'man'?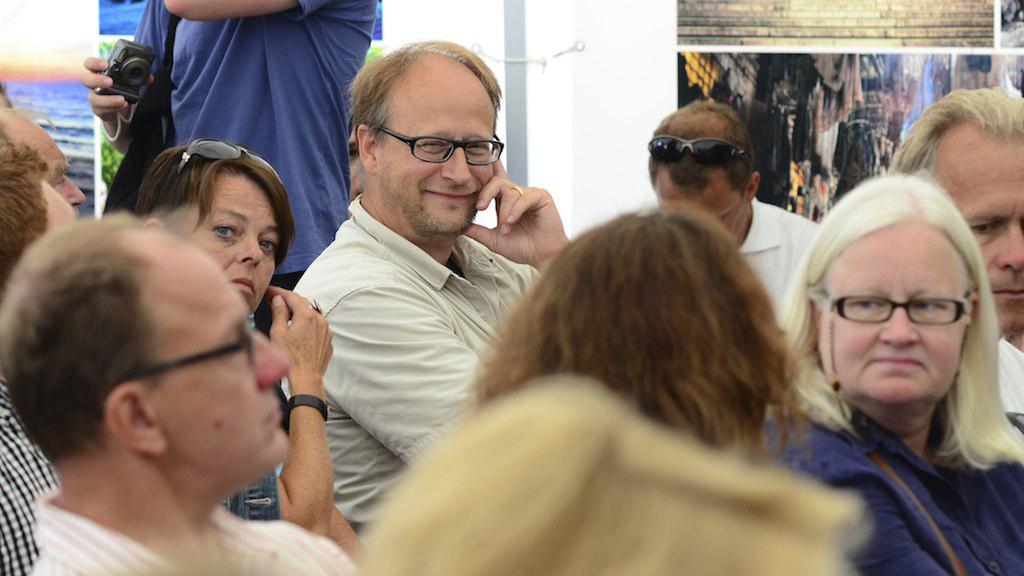
[left=239, top=48, right=597, bottom=535]
